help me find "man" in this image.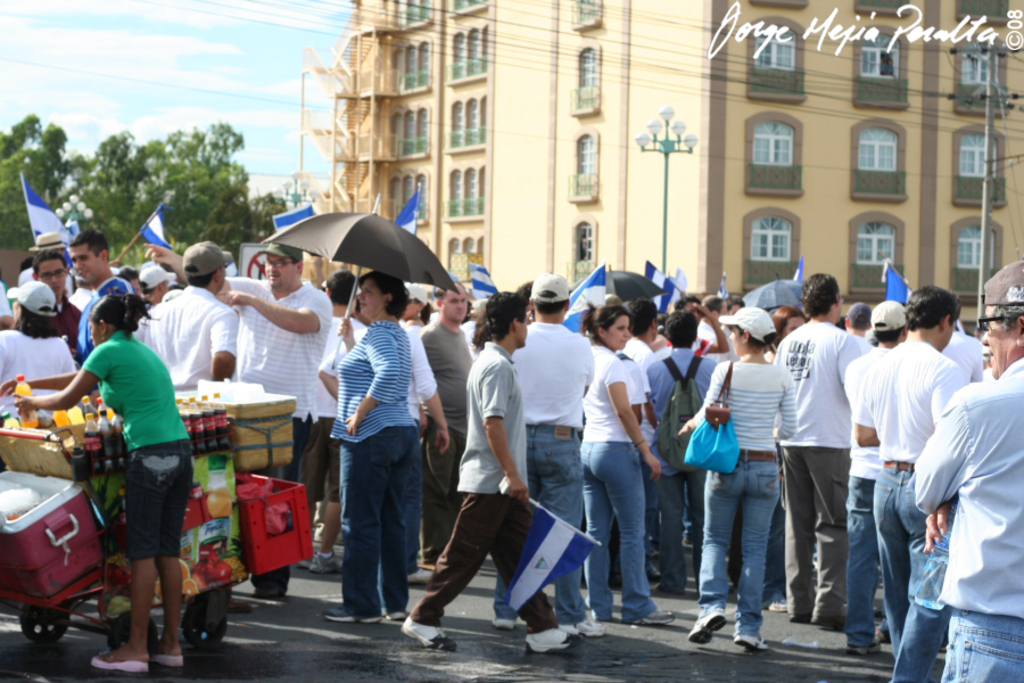
Found it: <region>138, 258, 173, 313</region>.
